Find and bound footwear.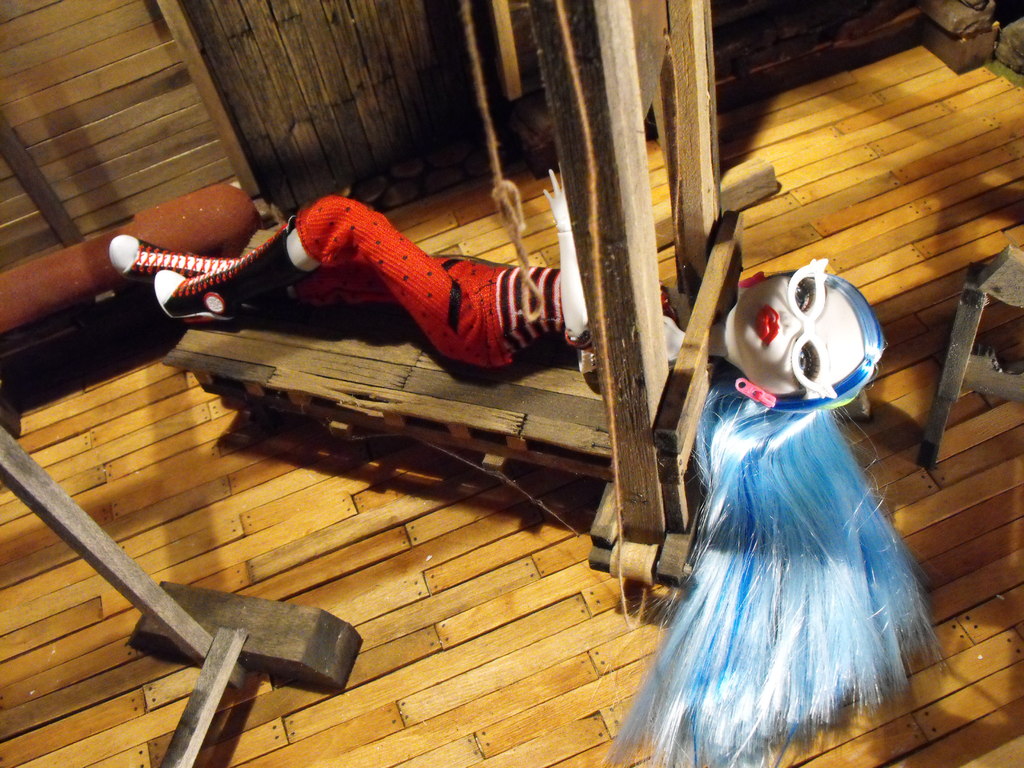
Bound: (148,209,319,336).
